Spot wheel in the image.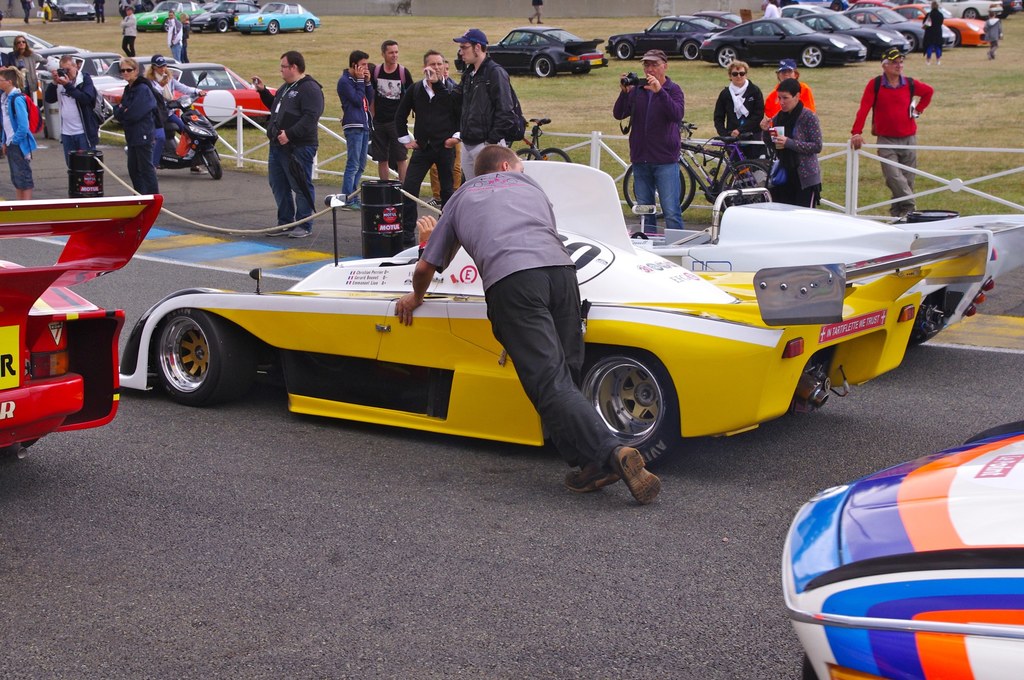
wheel found at {"x1": 20, "y1": 438, "x2": 42, "y2": 451}.
